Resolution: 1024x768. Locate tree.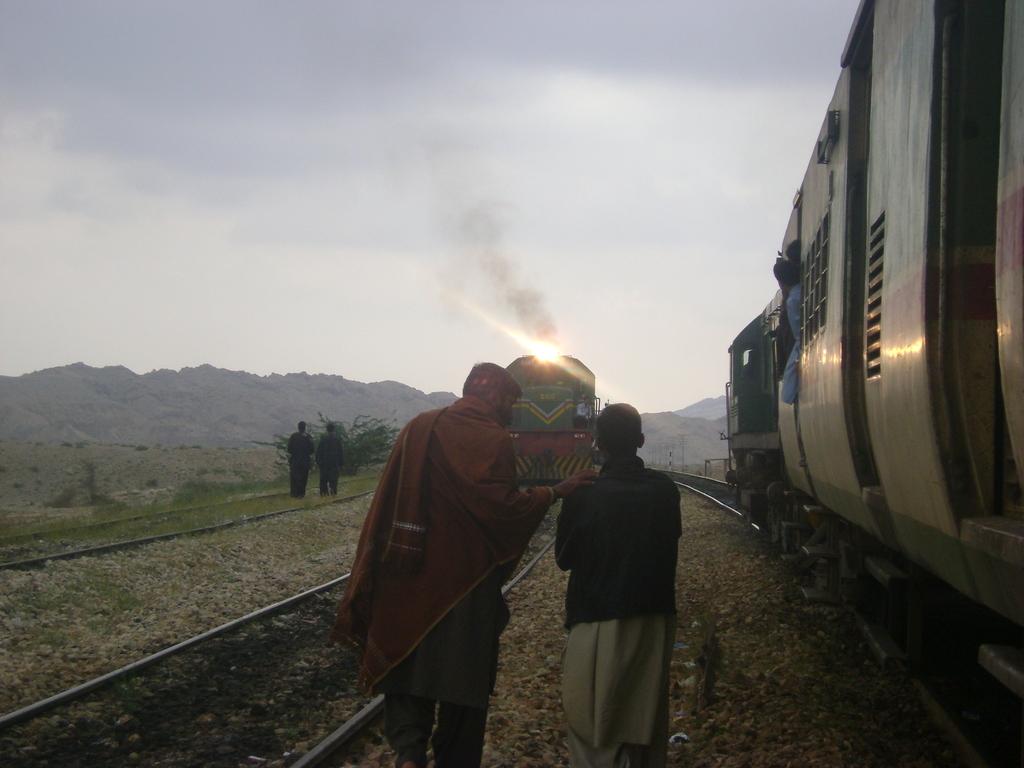
[x1=278, y1=424, x2=401, y2=472].
